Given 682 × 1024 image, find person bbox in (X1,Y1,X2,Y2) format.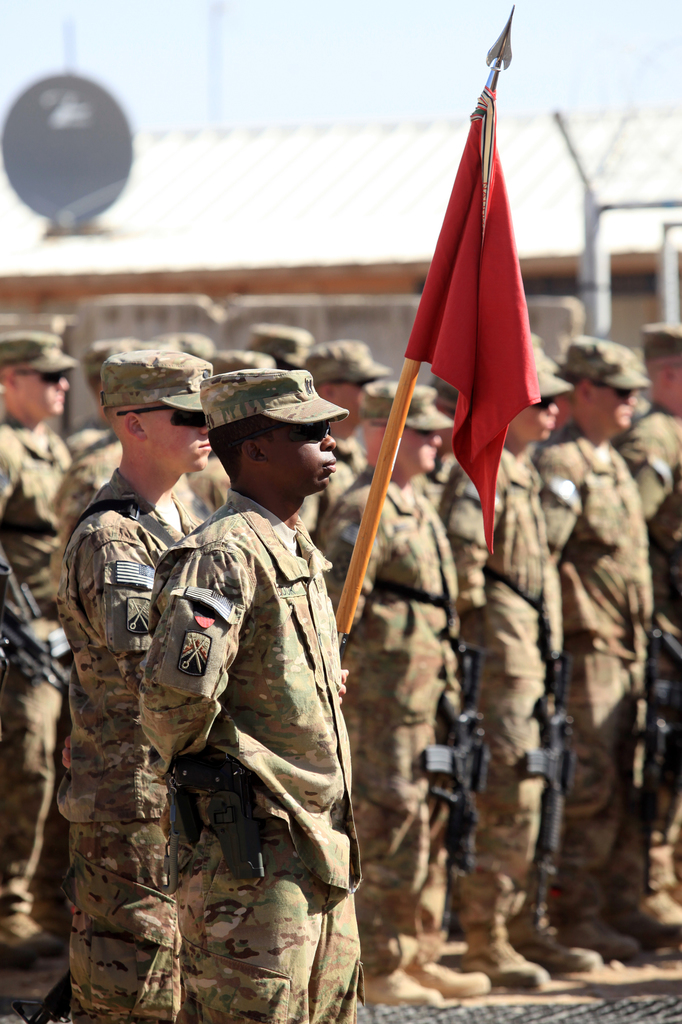
(303,365,490,995).
